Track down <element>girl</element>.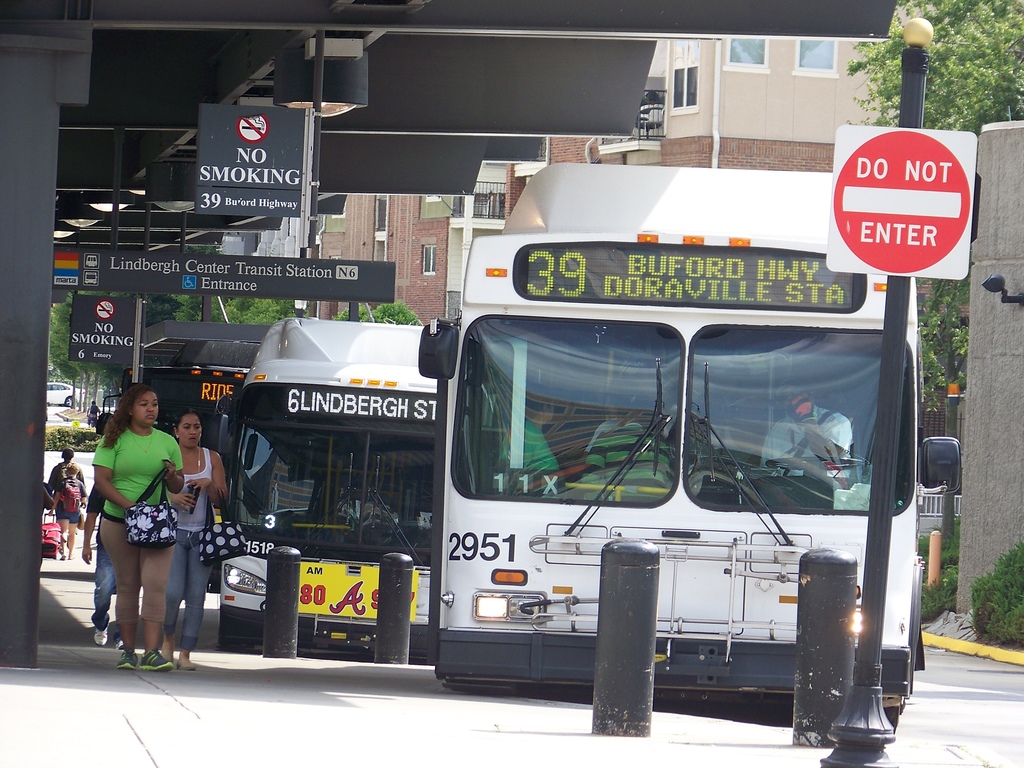
Tracked to [x1=159, y1=408, x2=227, y2=671].
